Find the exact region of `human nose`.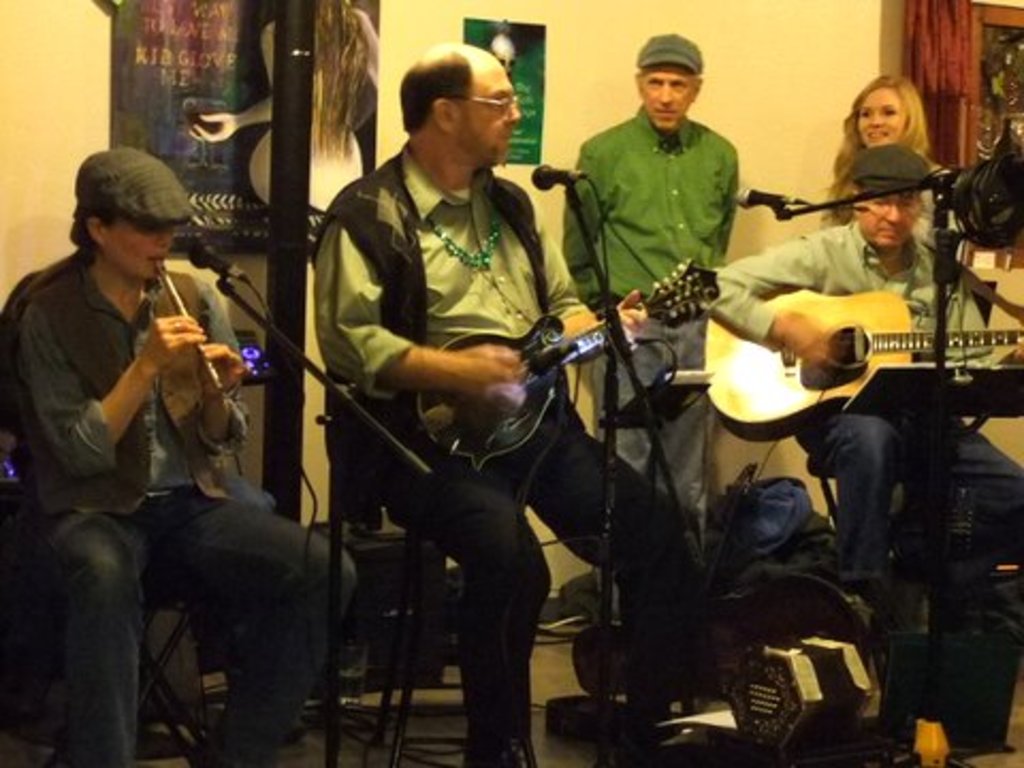
Exact region: detection(508, 107, 525, 128).
